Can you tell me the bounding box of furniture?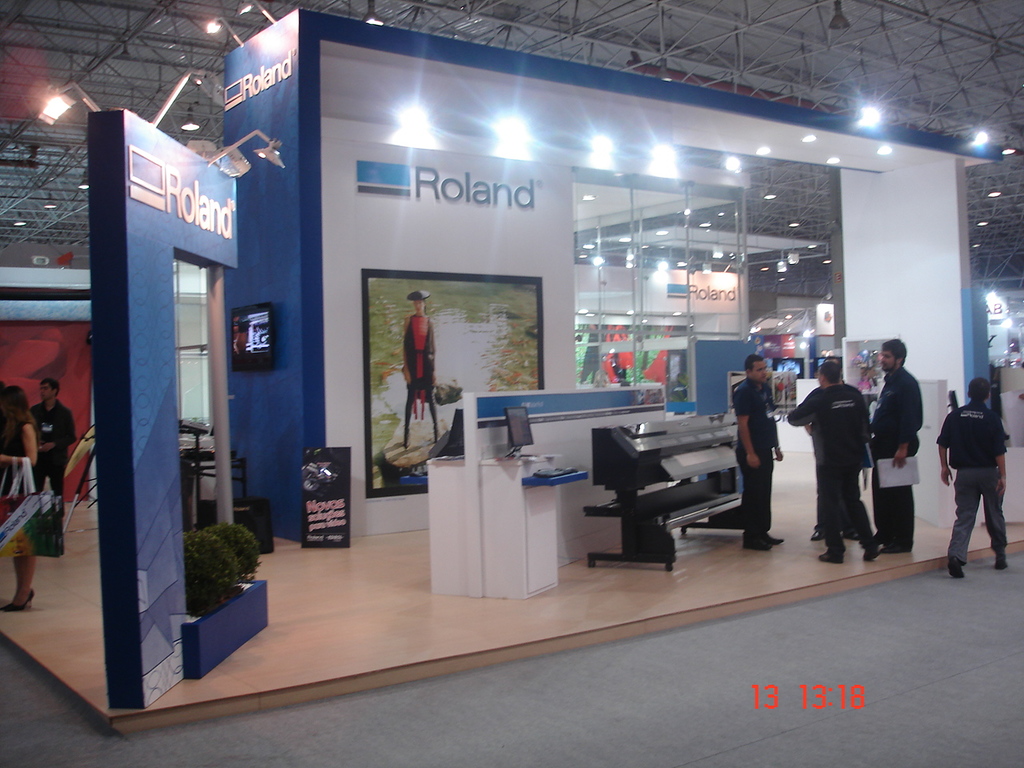
select_region(582, 411, 744, 569).
